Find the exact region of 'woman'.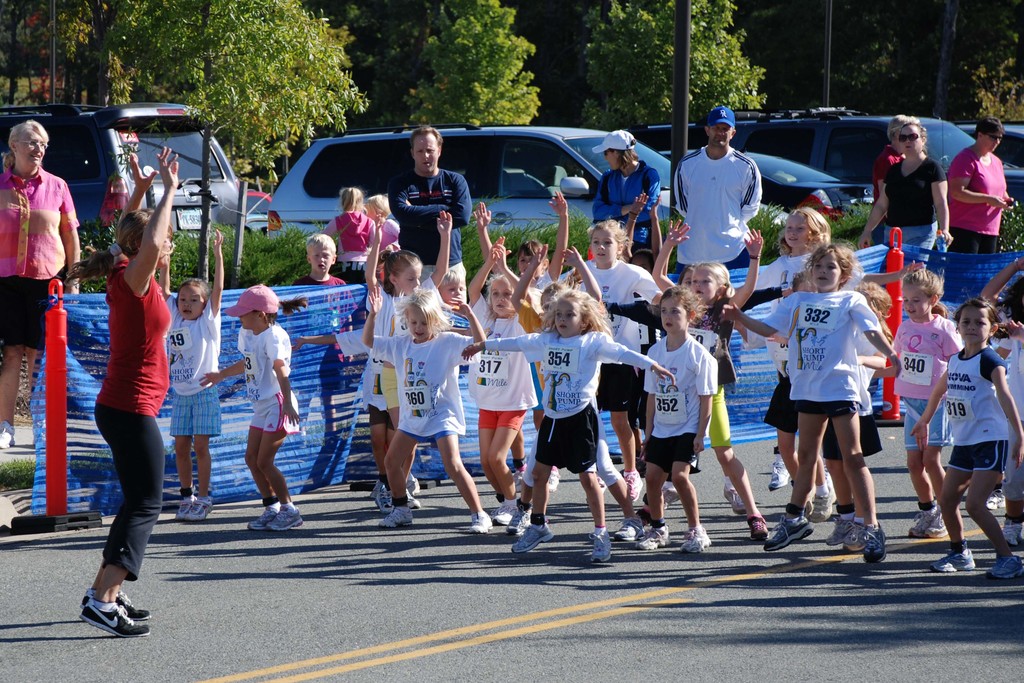
Exact region: bbox=[634, 289, 719, 564].
